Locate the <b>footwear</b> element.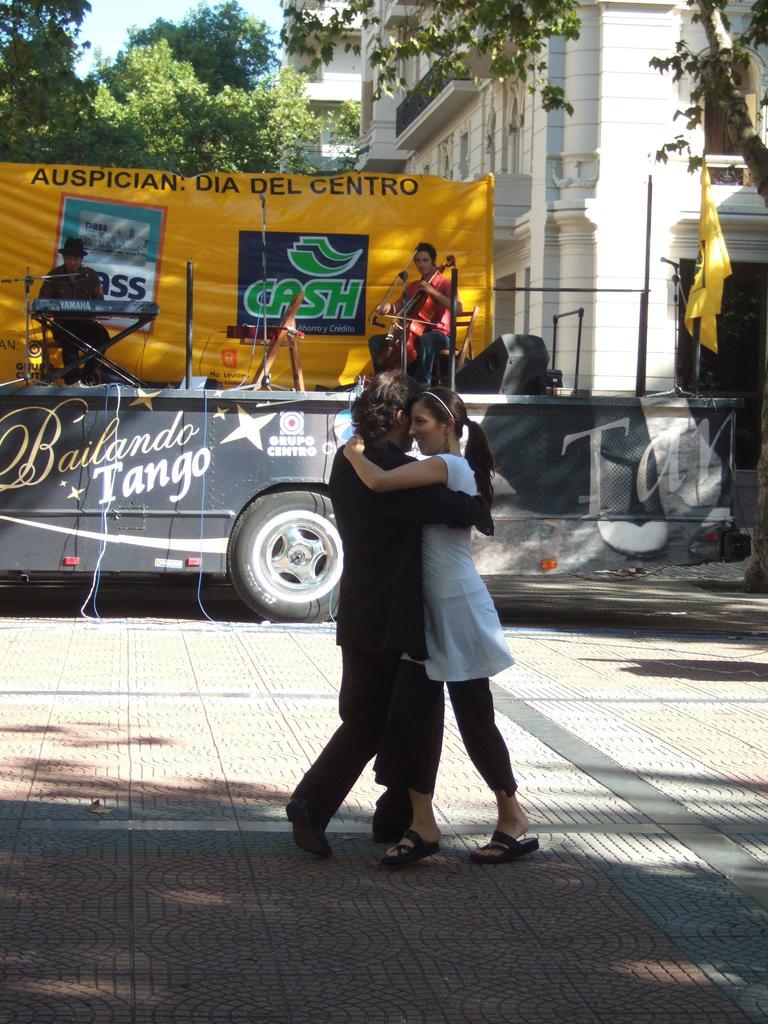
Element bbox: locate(67, 380, 88, 387).
